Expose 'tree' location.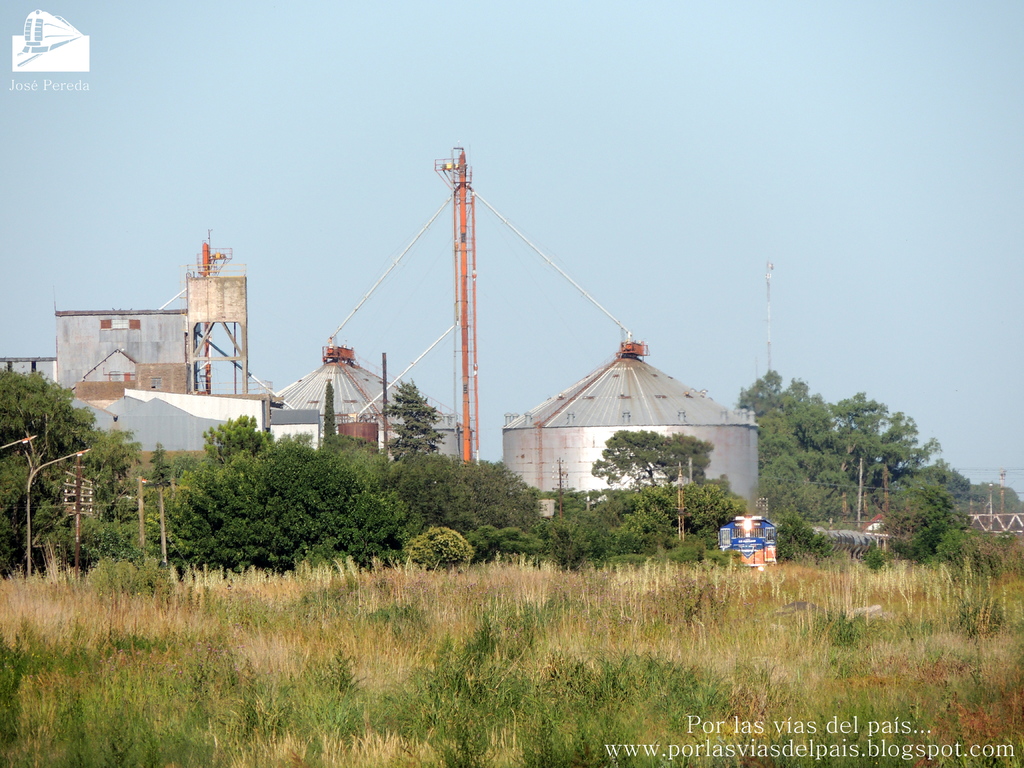
Exposed at box(164, 415, 395, 567).
